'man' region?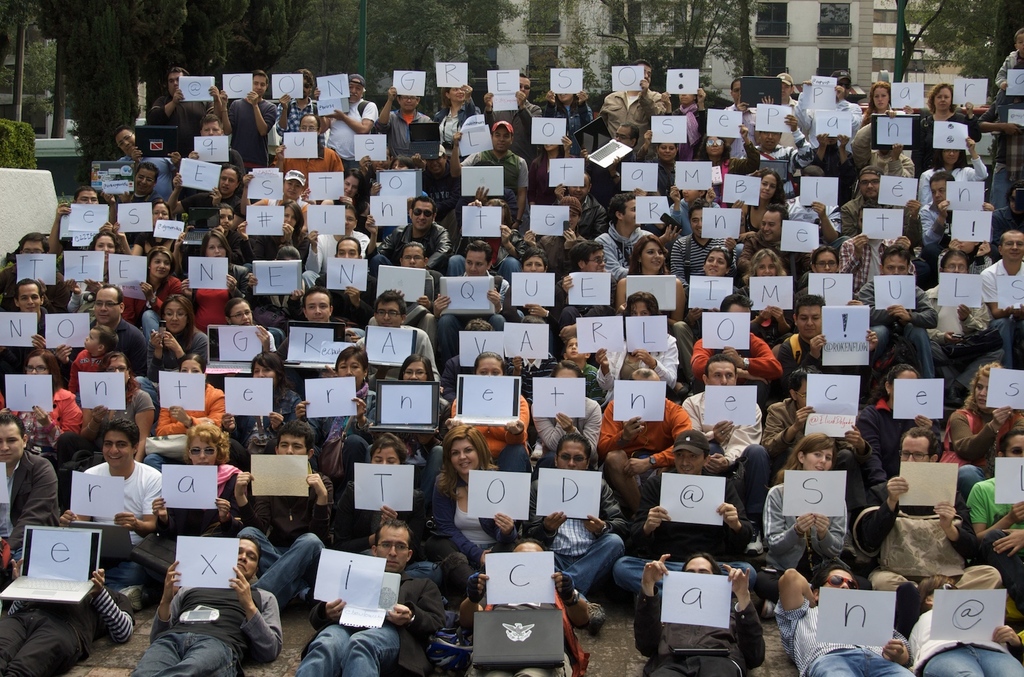
x1=739 y1=201 x2=799 y2=280
